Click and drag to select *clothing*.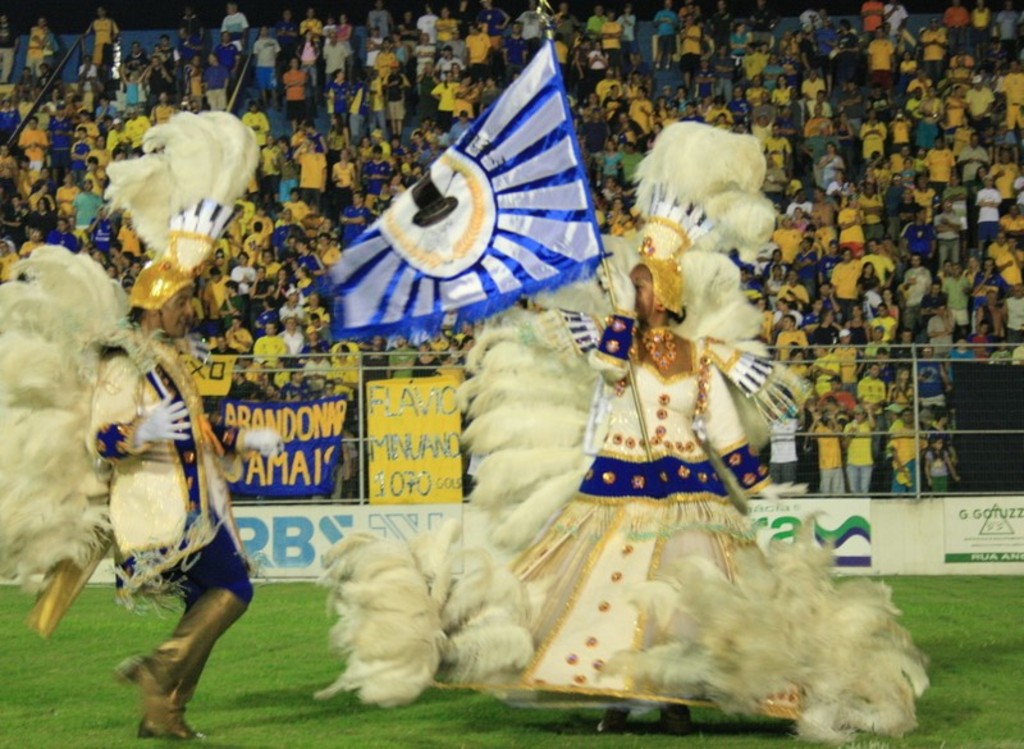
Selection: (46,99,64,122).
